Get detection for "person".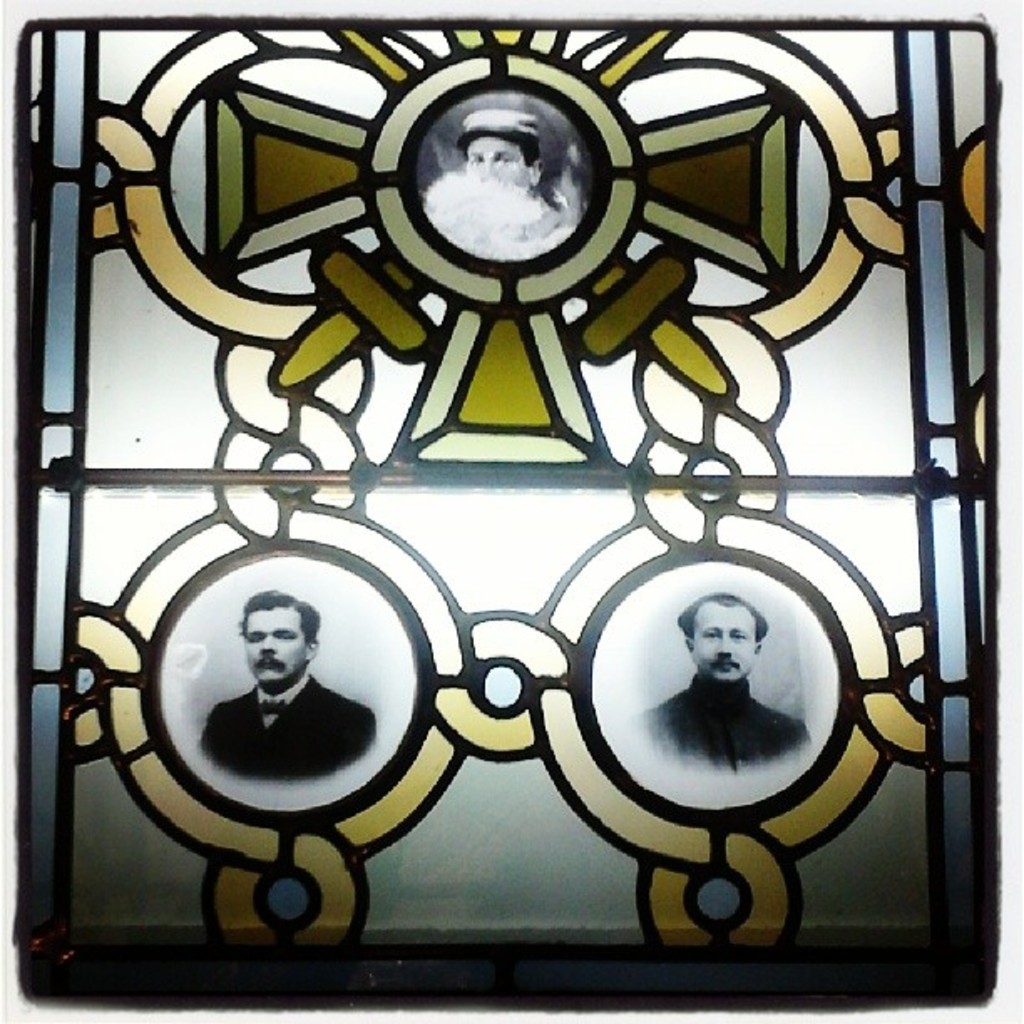
Detection: select_region(440, 110, 552, 239).
